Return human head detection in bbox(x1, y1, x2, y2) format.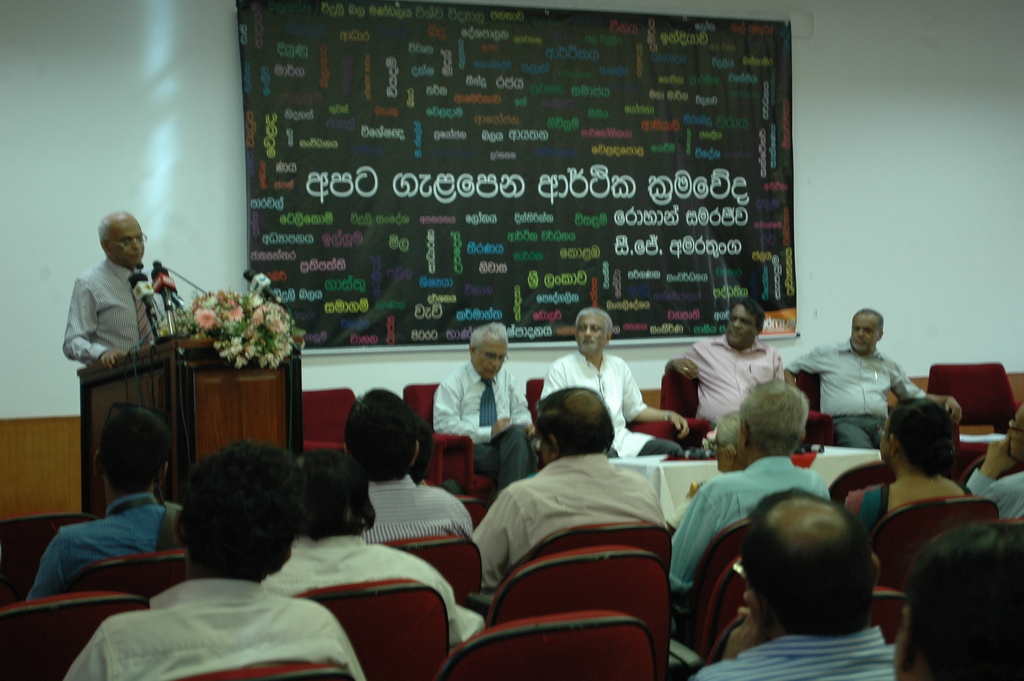
bbox(344, 384, 420, 479).
